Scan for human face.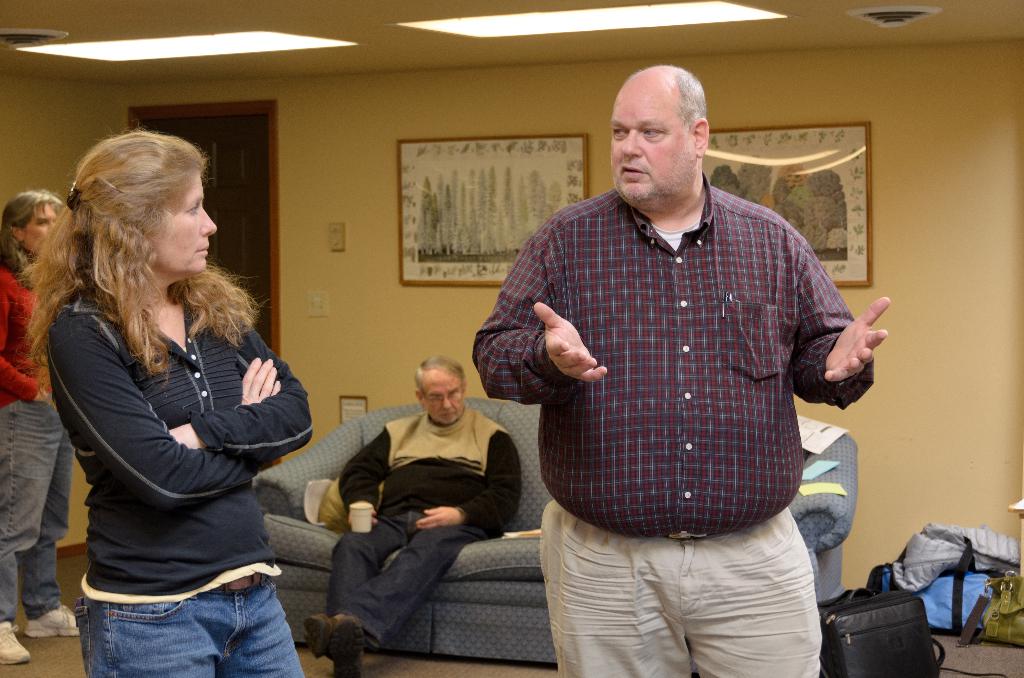
Scan result: (611,67,699,200).
